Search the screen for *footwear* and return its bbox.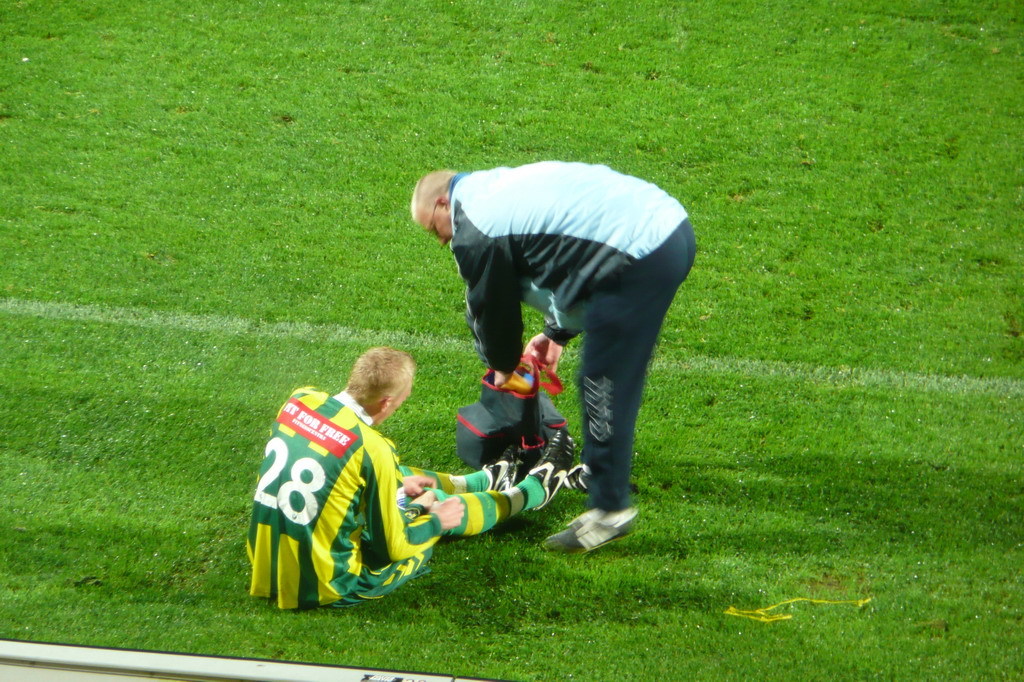
Found: (541, 507, 634, 561).
